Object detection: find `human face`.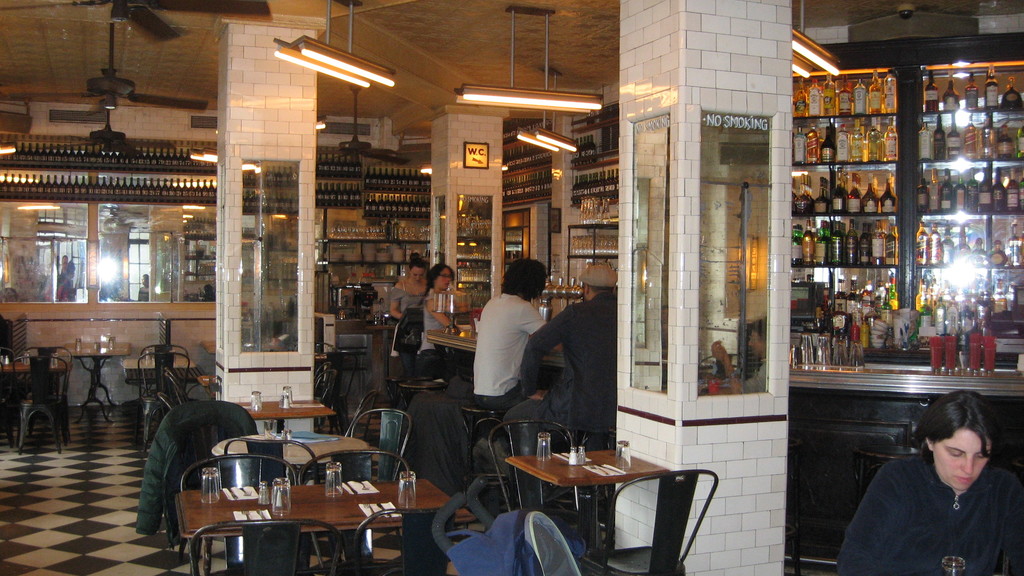
Rect(435, 266, 451, 291).
